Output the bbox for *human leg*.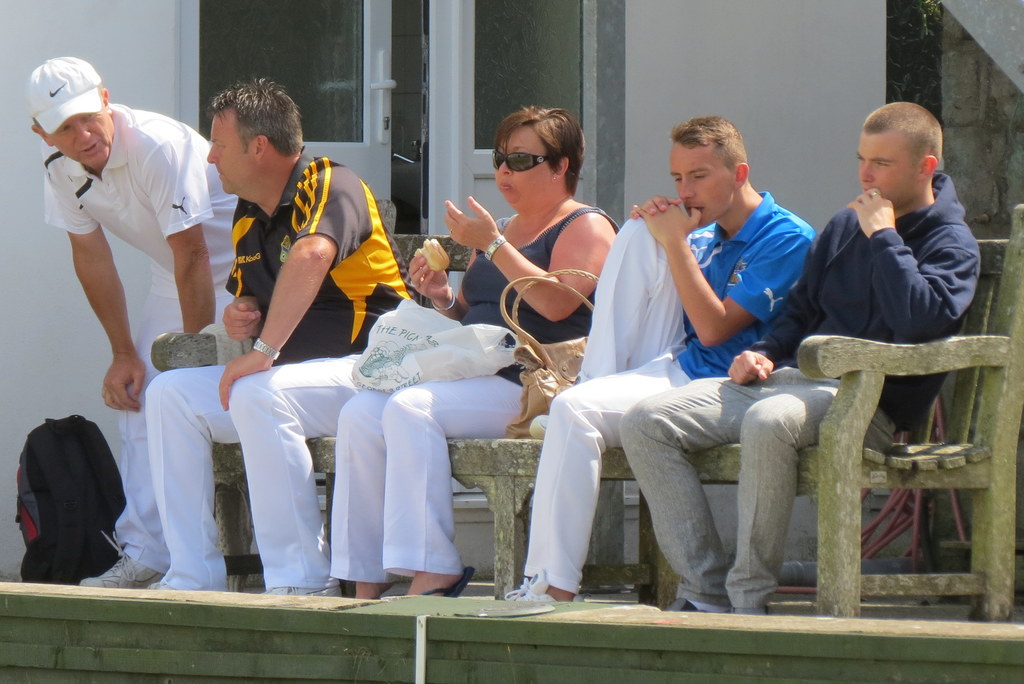
160 367 231 589.
